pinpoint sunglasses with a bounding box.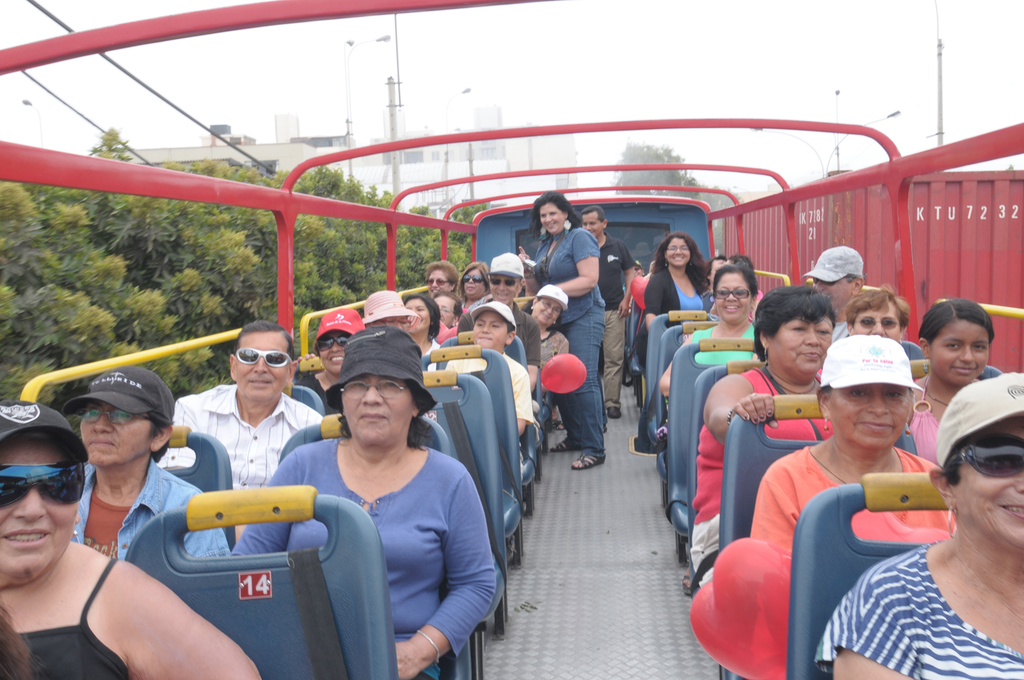
crop(0, 453, 87, 507).
